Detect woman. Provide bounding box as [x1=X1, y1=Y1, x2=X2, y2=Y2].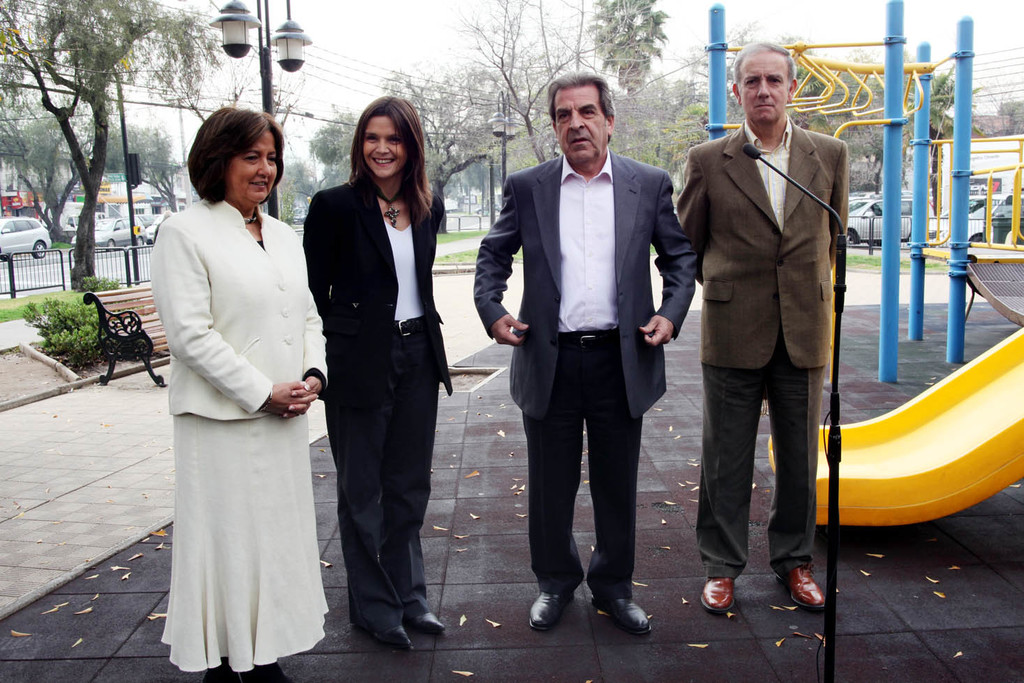
[x1=299, y1=96, x2=452, y2=654].
